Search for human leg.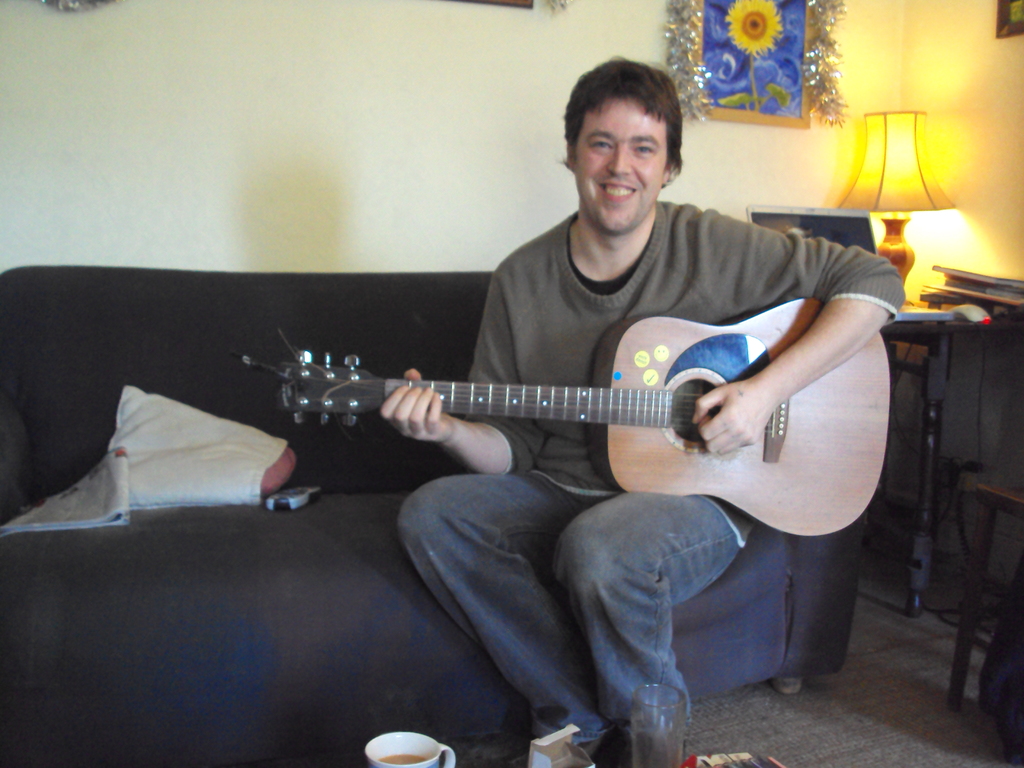
Found at {"x1": 398, "y1": 474, "x2": 611, "y2": 767}.
